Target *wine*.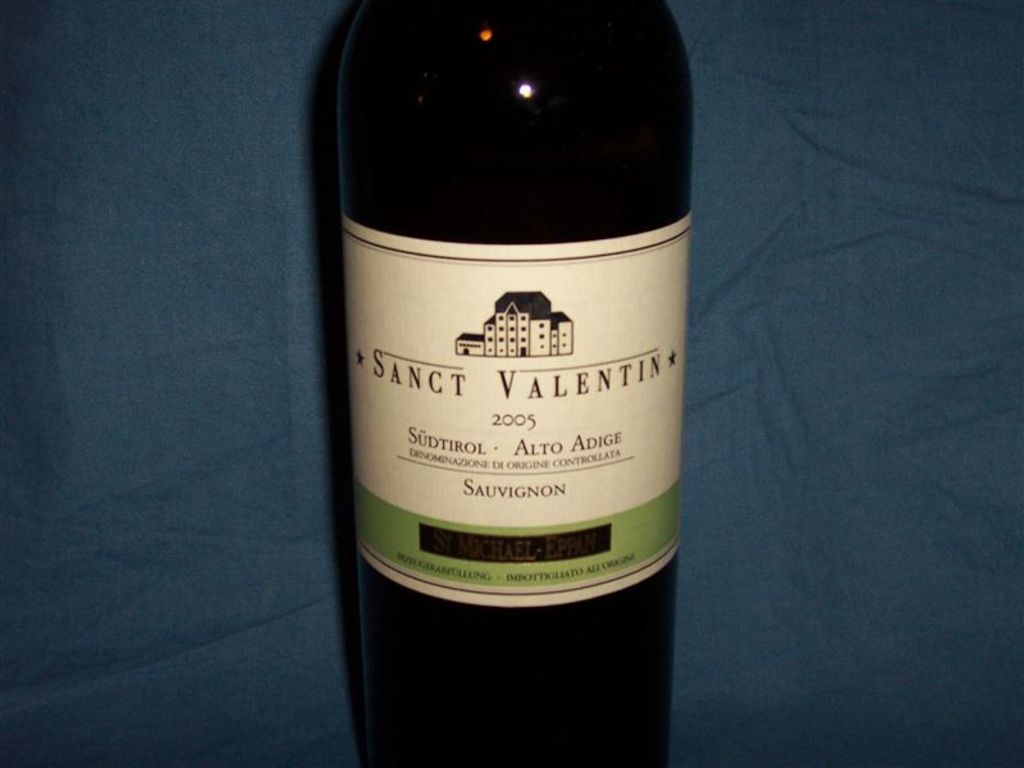
Target region: Rect(340, 0, 695, 767).
